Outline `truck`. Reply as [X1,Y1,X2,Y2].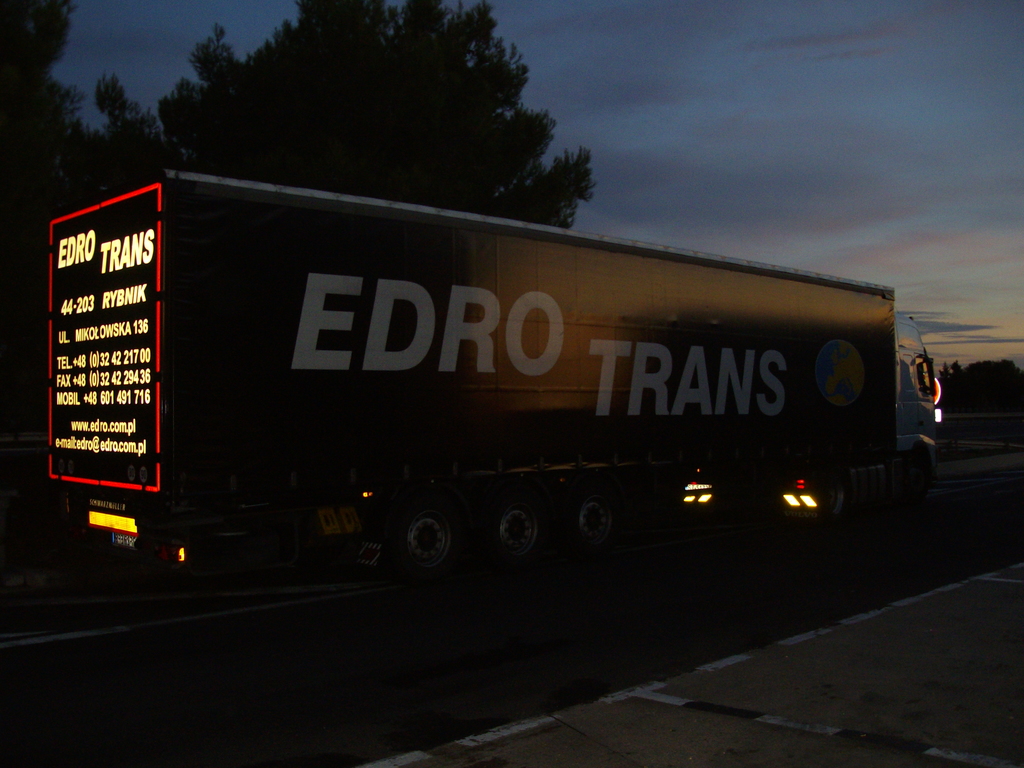
[19,188,963,586].
